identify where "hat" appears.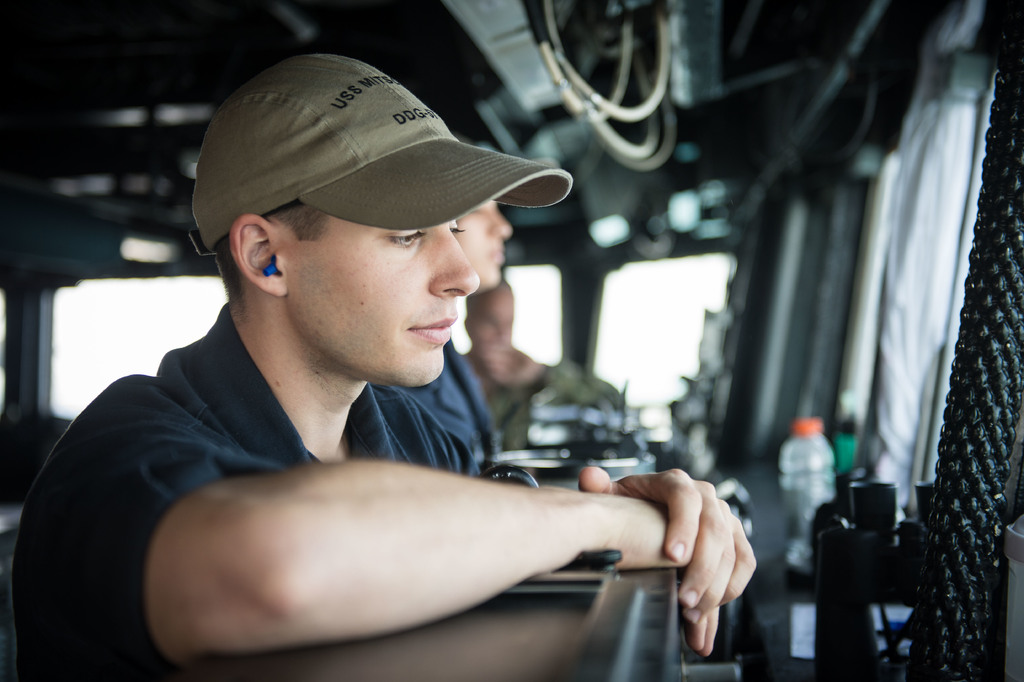
Appears at locate(190, 54, 572, 257).
